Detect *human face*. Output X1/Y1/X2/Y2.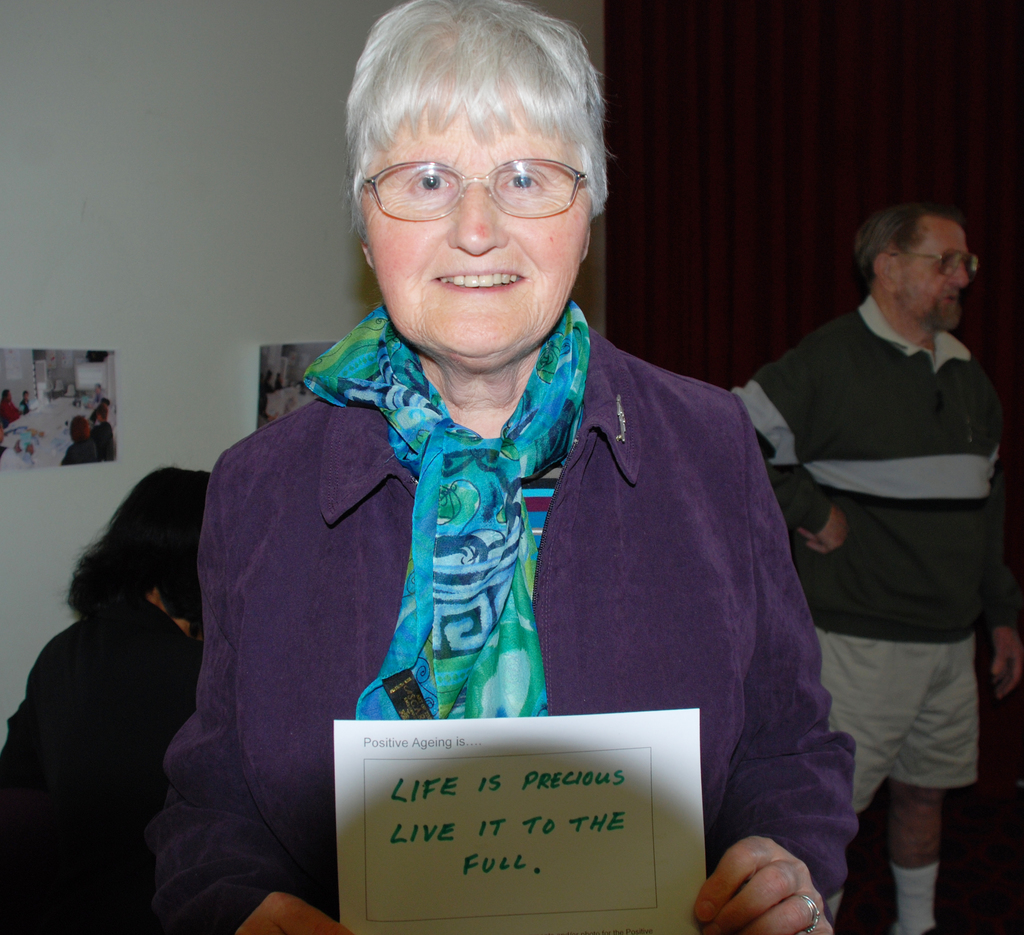
366/99/592/360.
